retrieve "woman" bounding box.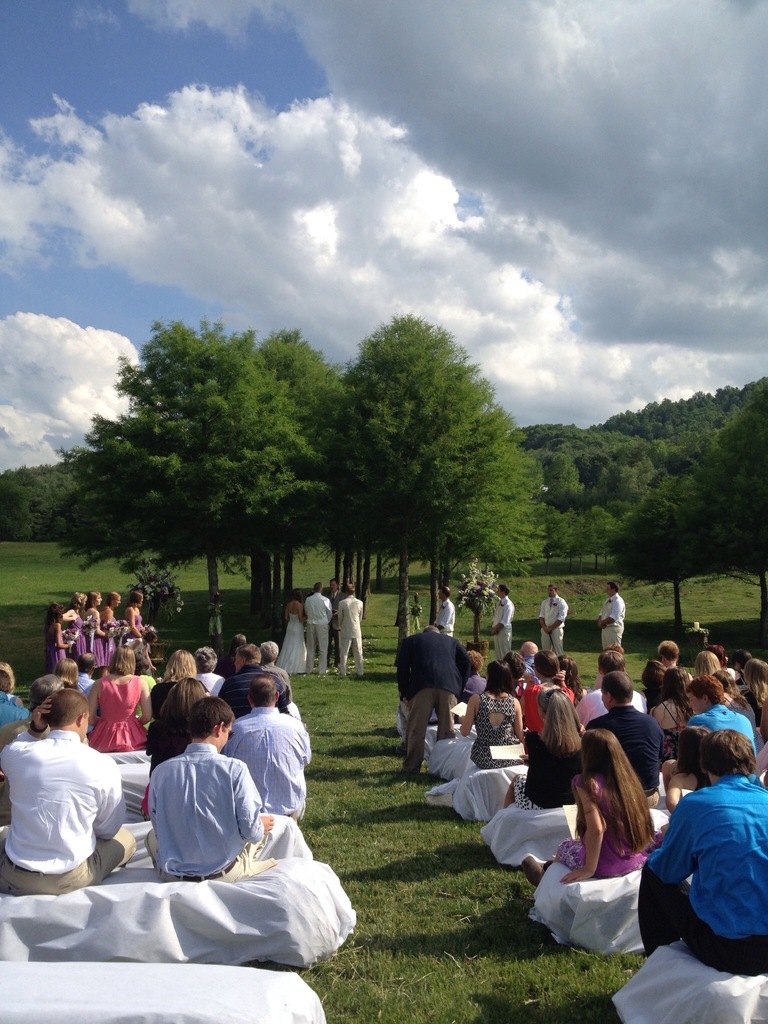
Bounding box: x1=644 y1=670 x2=693 y2=768.
